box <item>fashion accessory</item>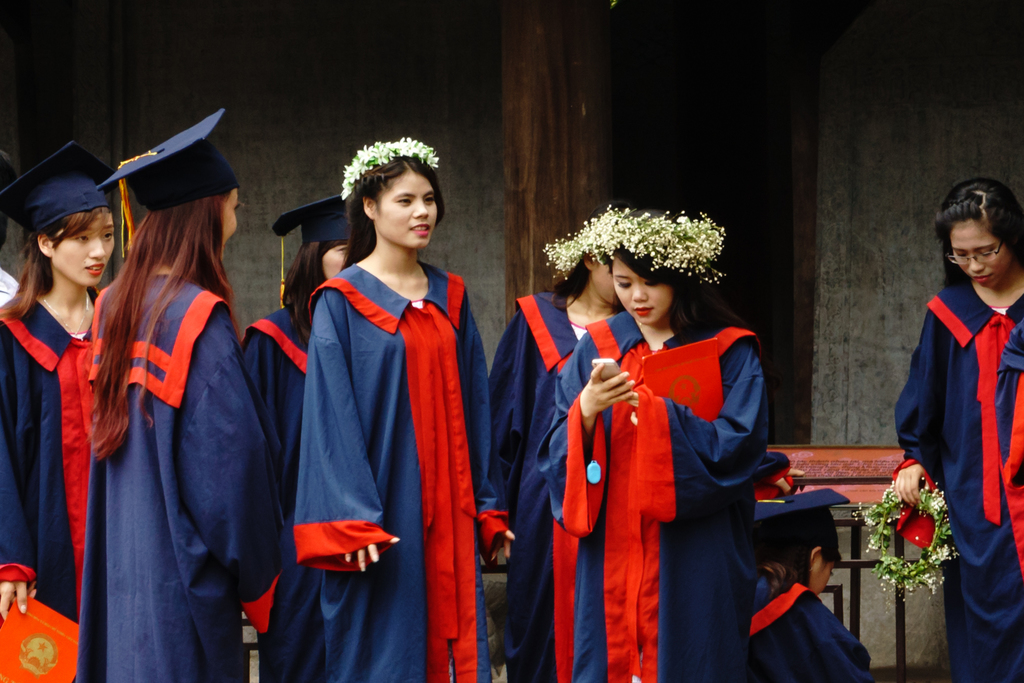
(left=339, top=137, right=440, bottom=201)
